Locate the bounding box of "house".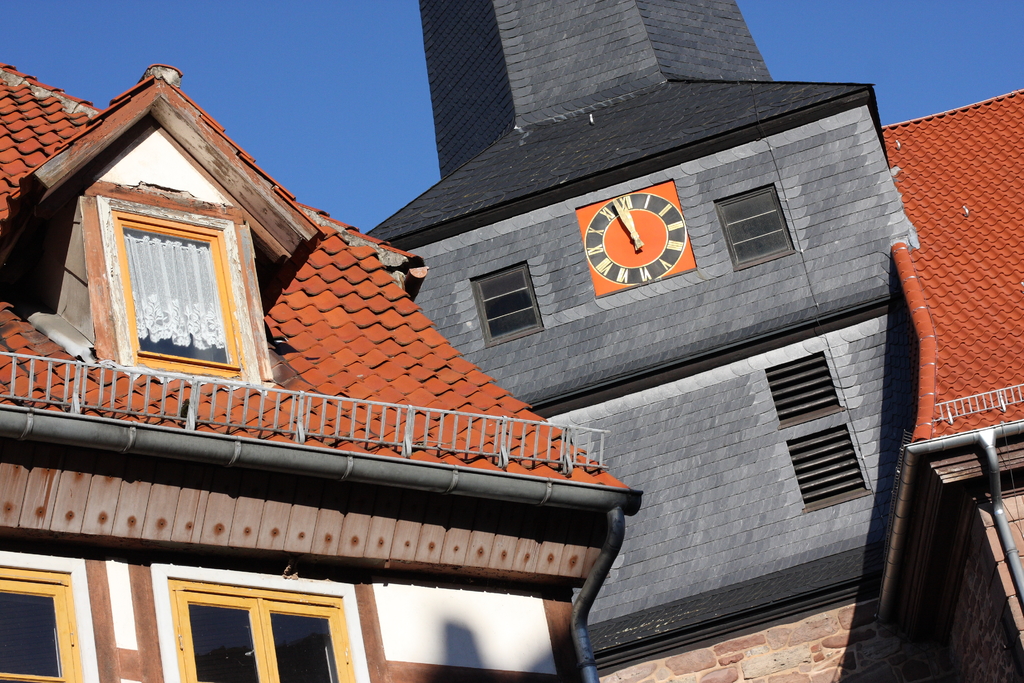
Bounding box: x1=878 y1=89 x2=1023 y2=457.
